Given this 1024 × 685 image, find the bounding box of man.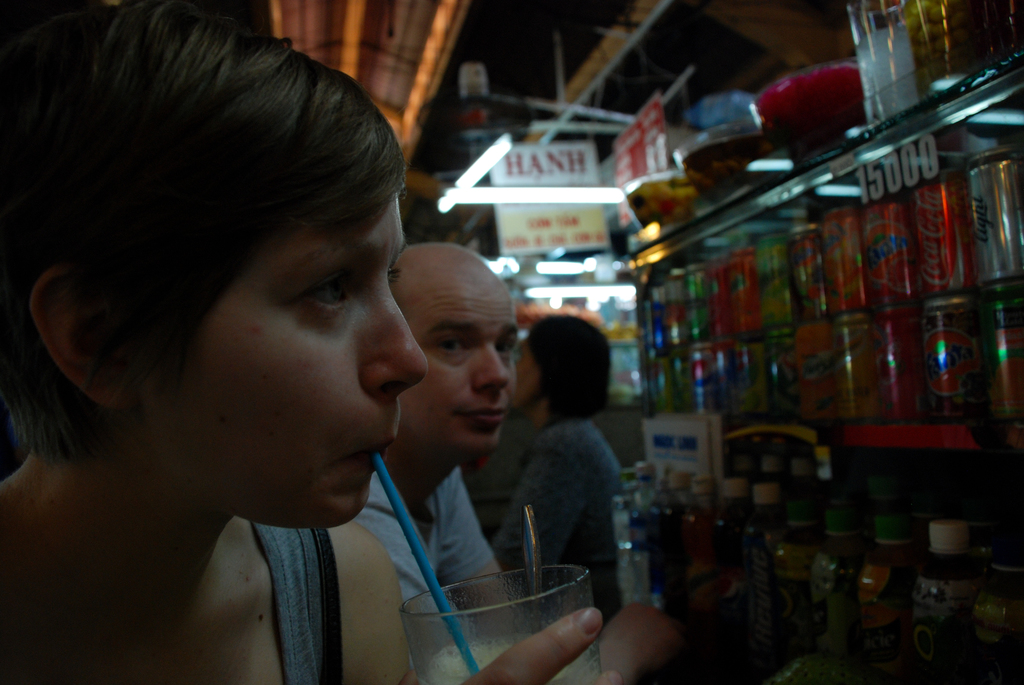
<region>343, 244, 682, 684</region>.
